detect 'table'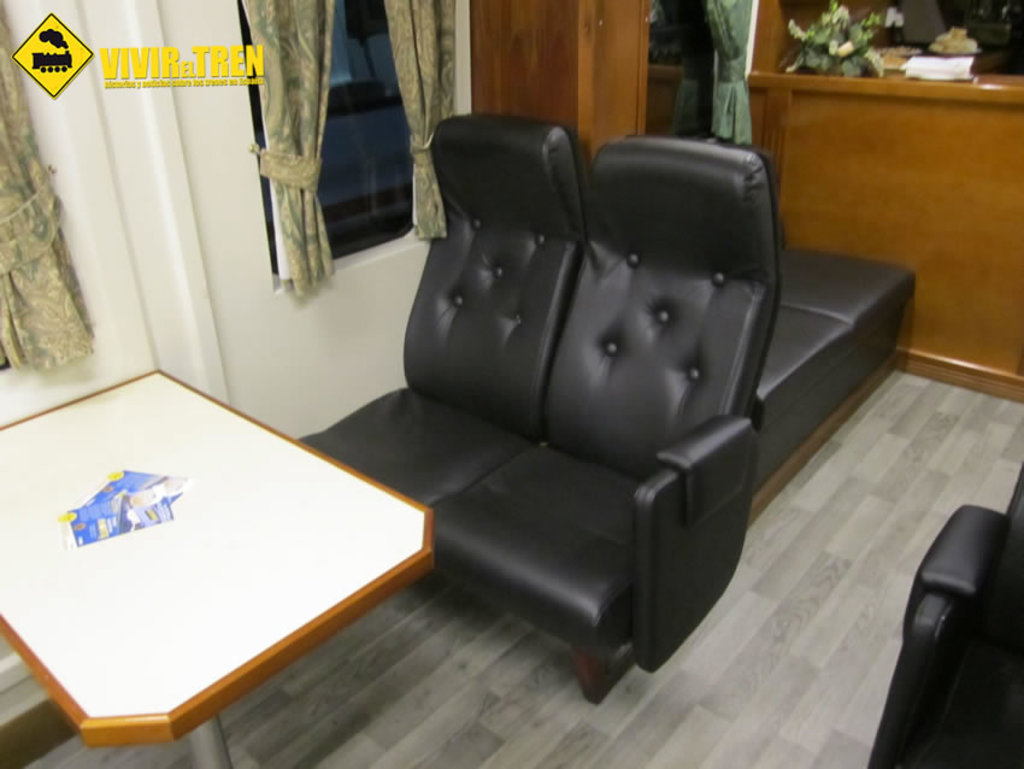
(0, 359, 428, 768)
